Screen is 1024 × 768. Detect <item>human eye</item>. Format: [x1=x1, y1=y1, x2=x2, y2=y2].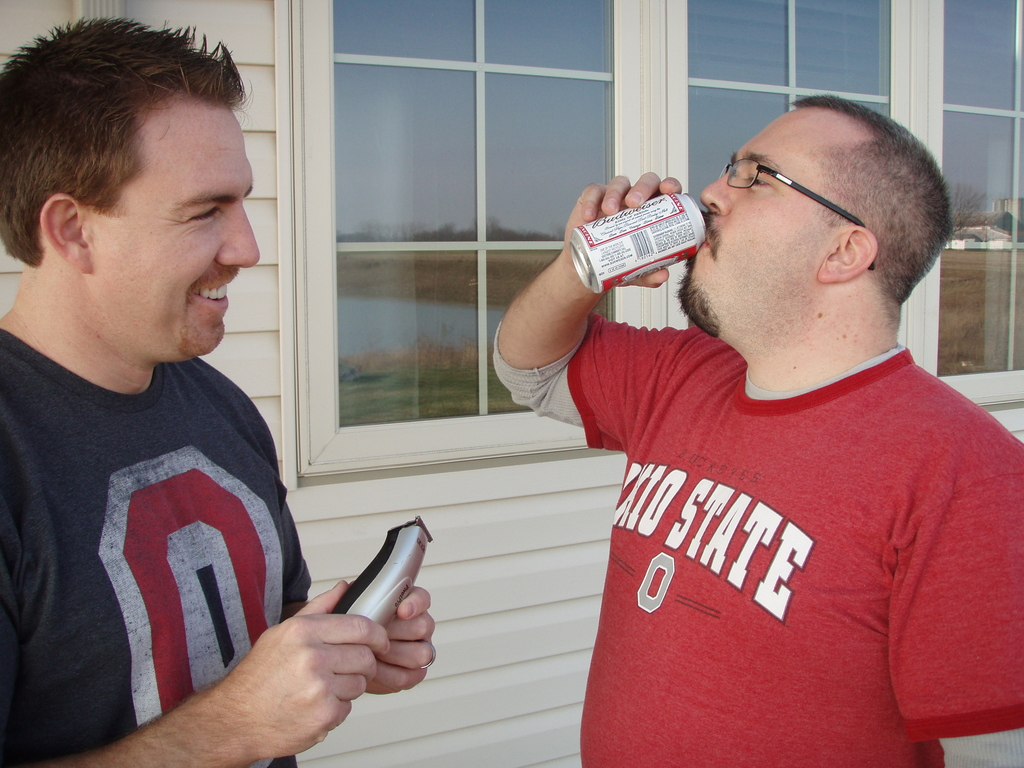
[x1=745, y1=172, x2=772, y2=196].
